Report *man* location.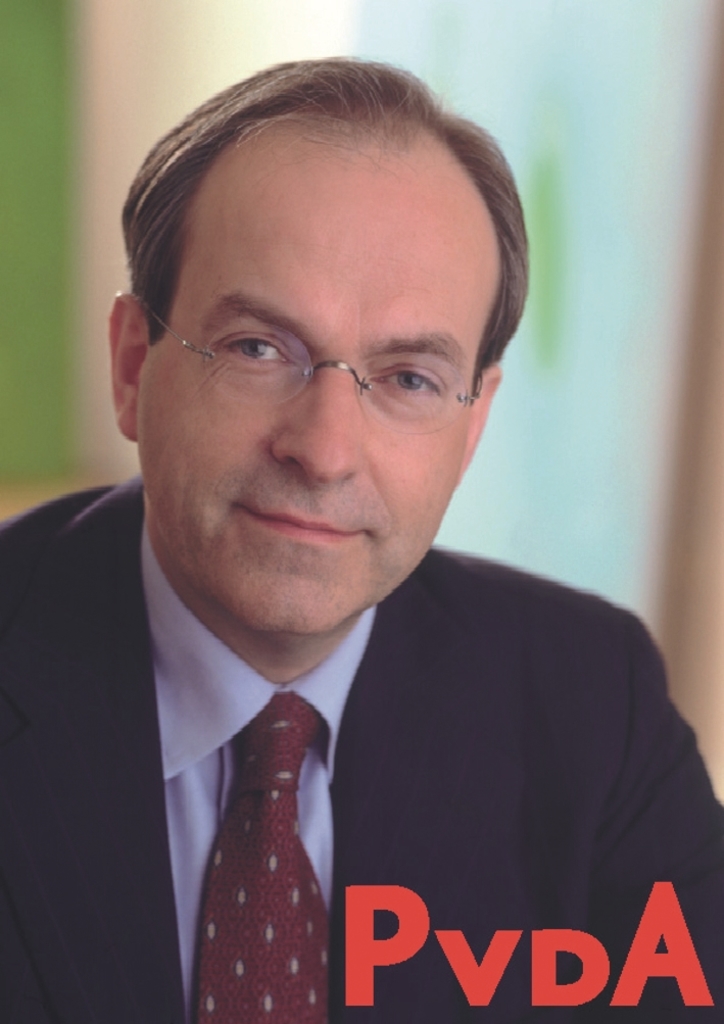
Report: Rect(0, 51, 723, 1023).
